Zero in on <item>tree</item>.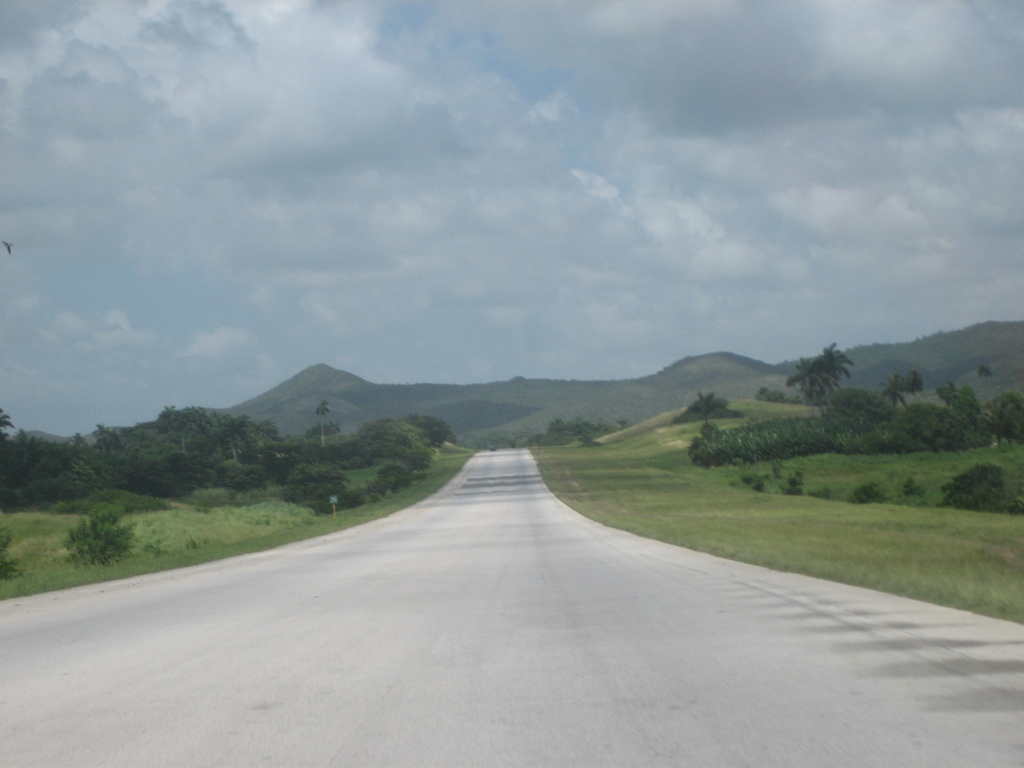
Zeroed in: Rect(977, 367, 990, 378).
